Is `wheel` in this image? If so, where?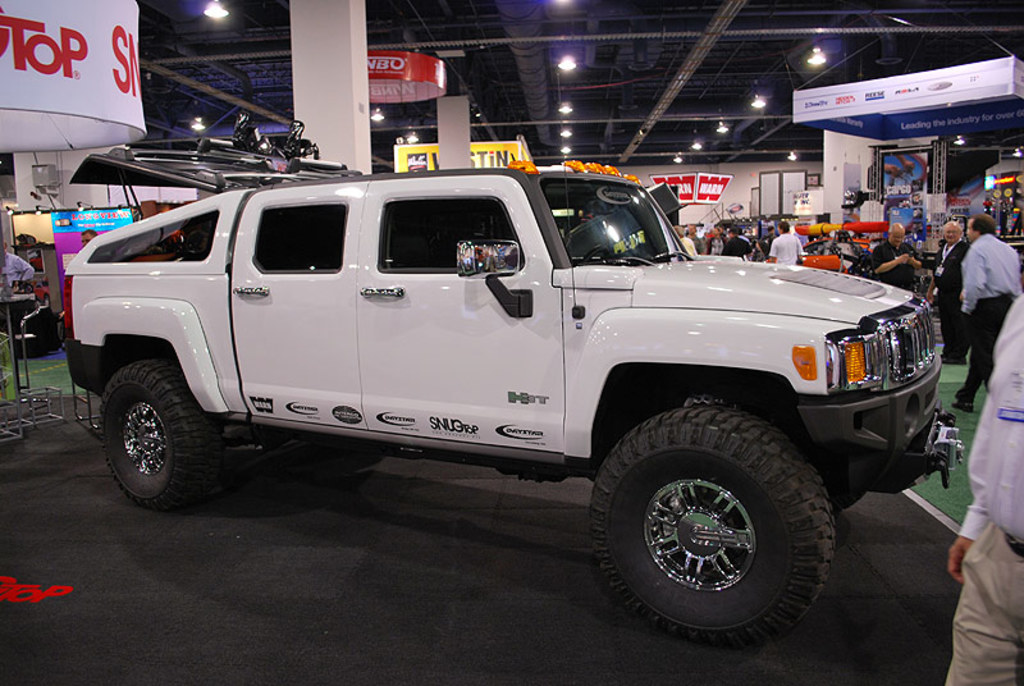
Yes, at <box>589,406,850,632</box>.
